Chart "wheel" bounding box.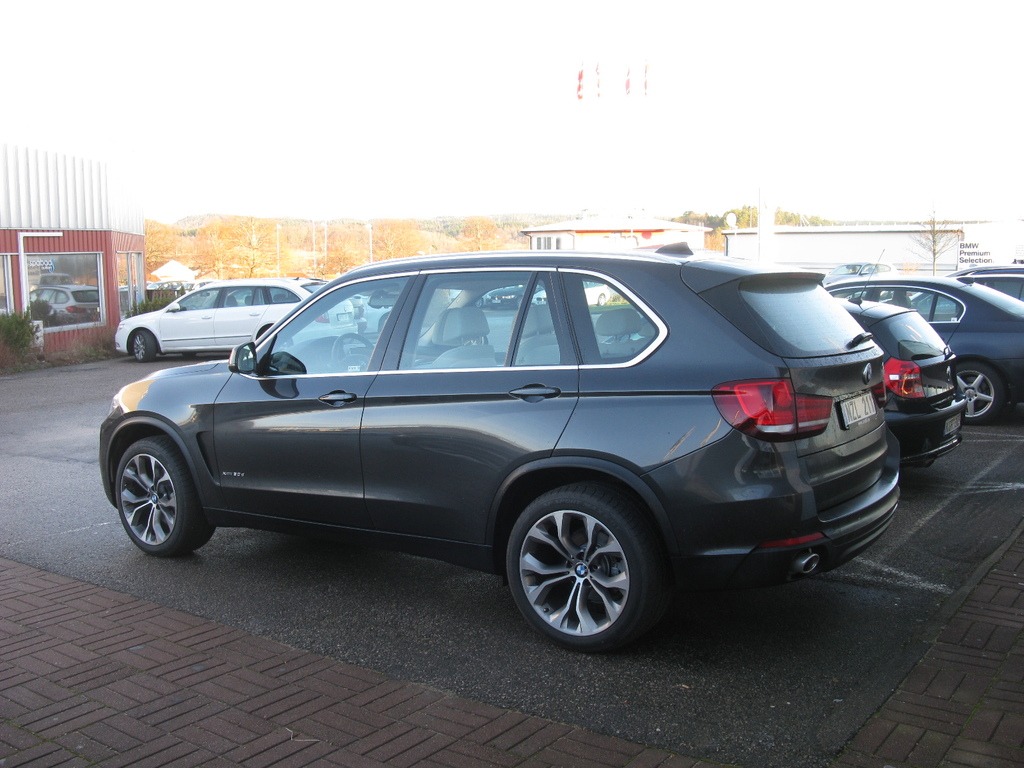
Charted: {"x1": 111, "y1": 430, "x2": 209, "y2": 550}.
